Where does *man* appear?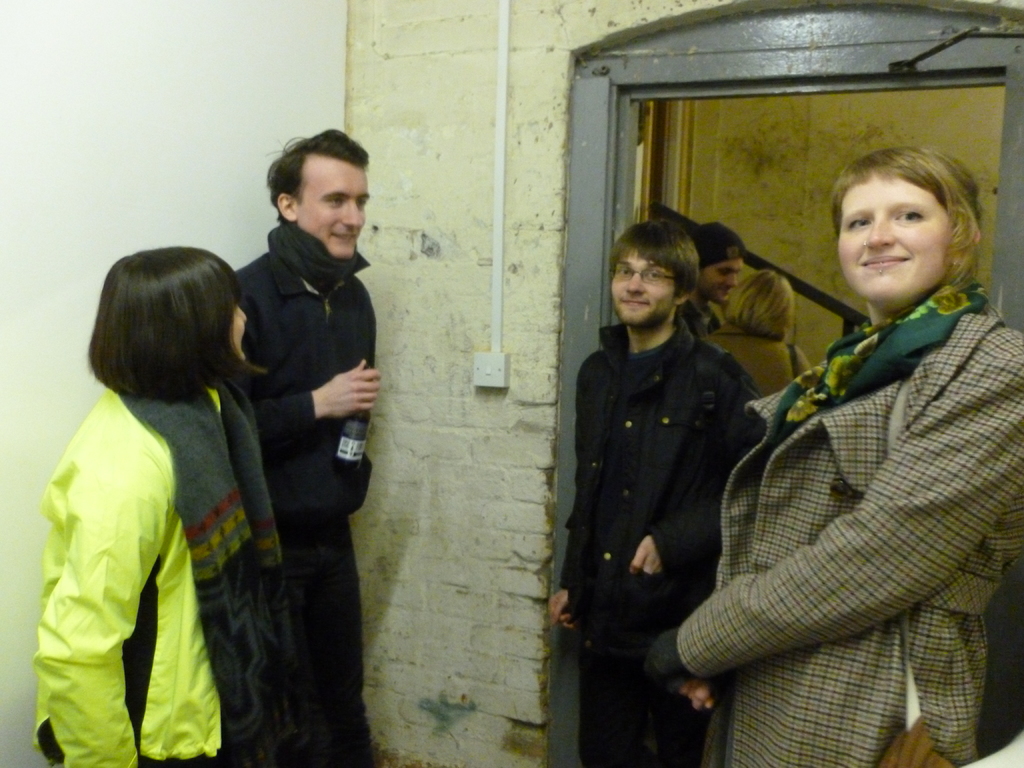
Appears at bbox=[538, 223, 772, 767].
